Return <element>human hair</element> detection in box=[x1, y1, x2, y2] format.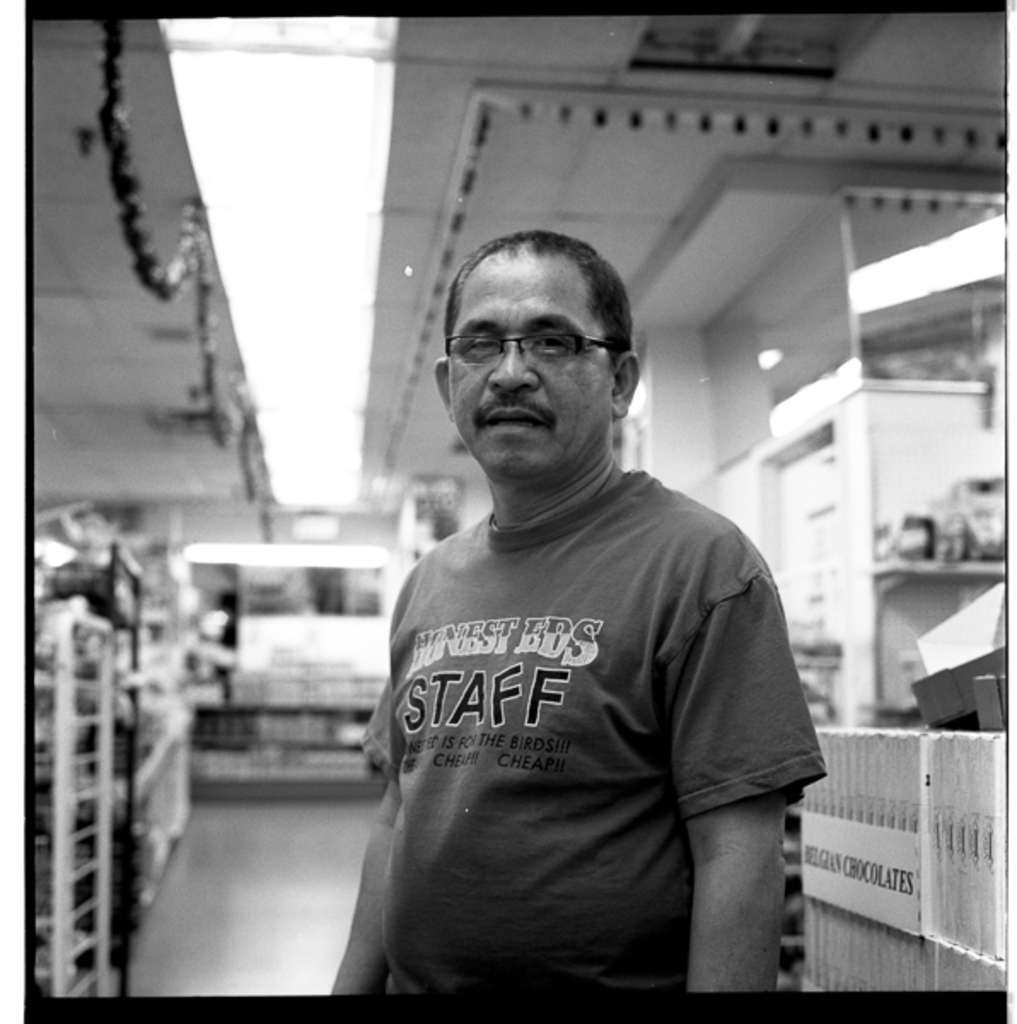
box=[461, 225, 631, 331].
